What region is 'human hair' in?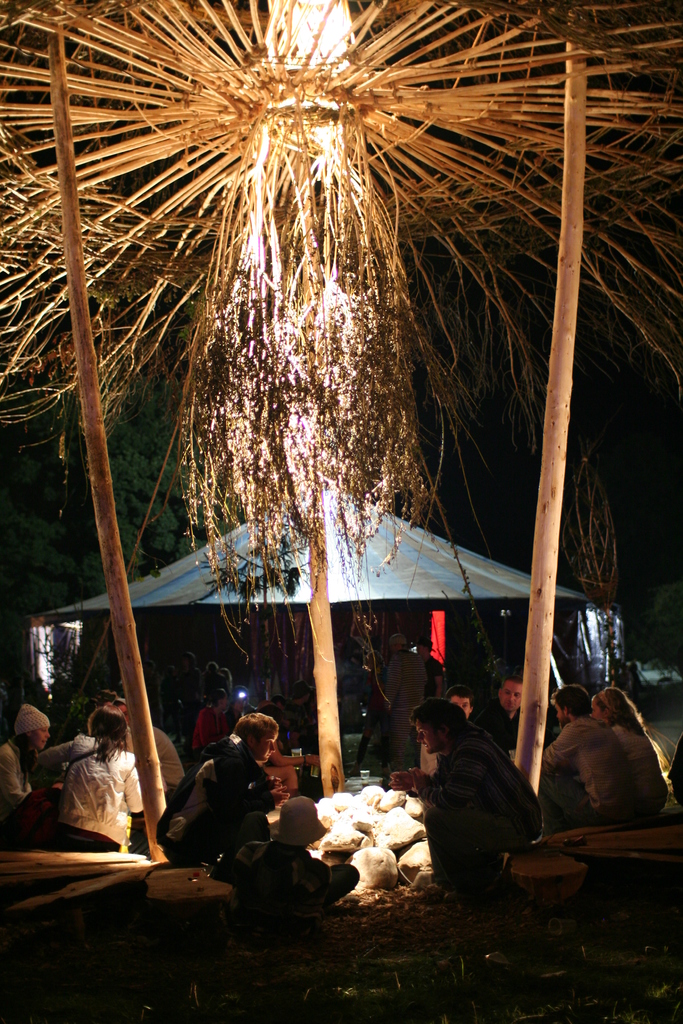
[left=547, top=685, right=597, bottom=717].
